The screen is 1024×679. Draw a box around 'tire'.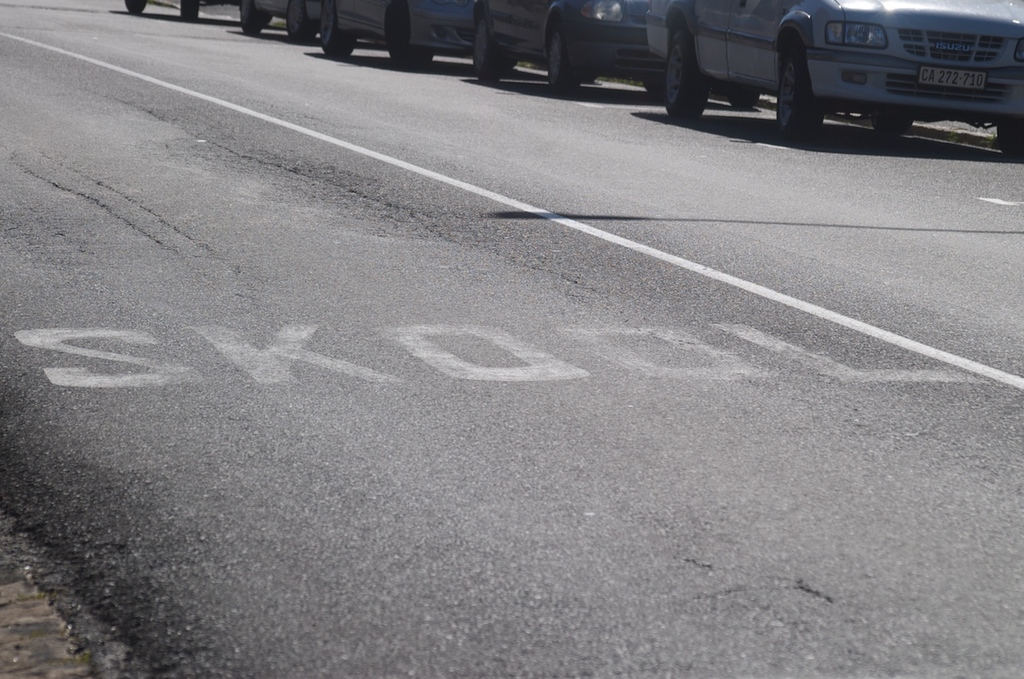
box(319, 0, 356, 57).
